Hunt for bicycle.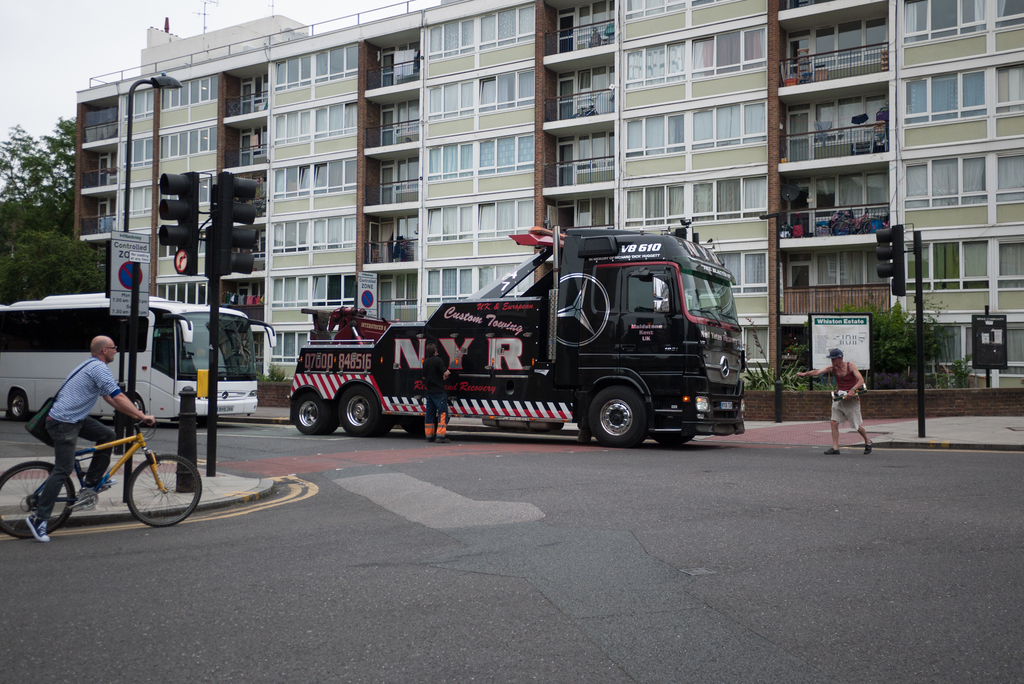
Hunted down at box=[569, 99, 600, 118].
